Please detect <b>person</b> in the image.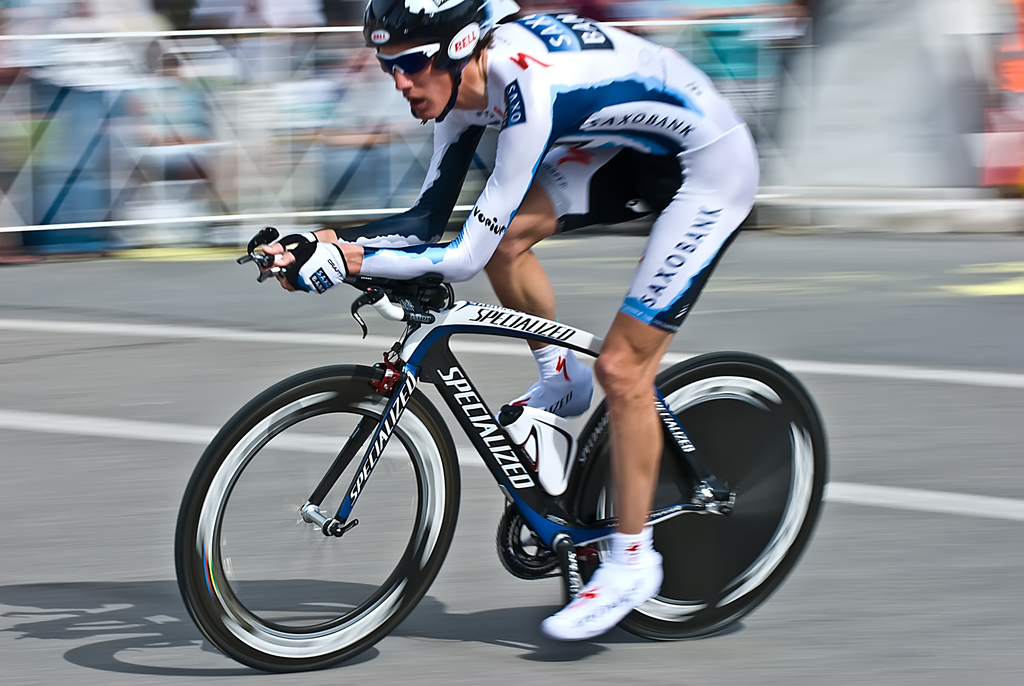
[237,0,760,647].
